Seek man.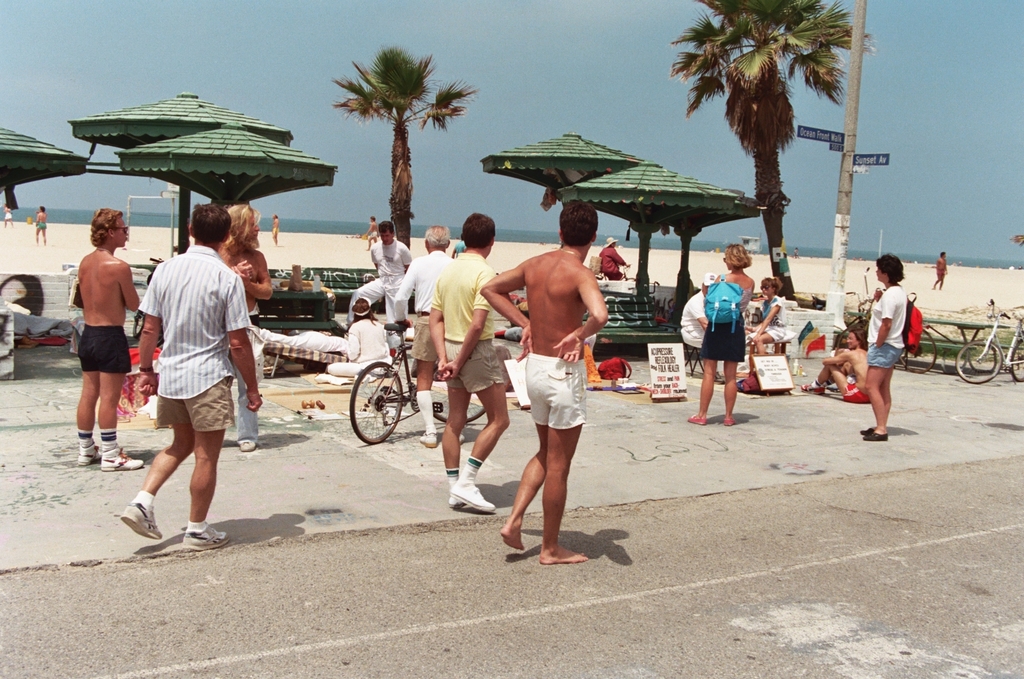
(left=362, top=217, right=379, bottom=249).
